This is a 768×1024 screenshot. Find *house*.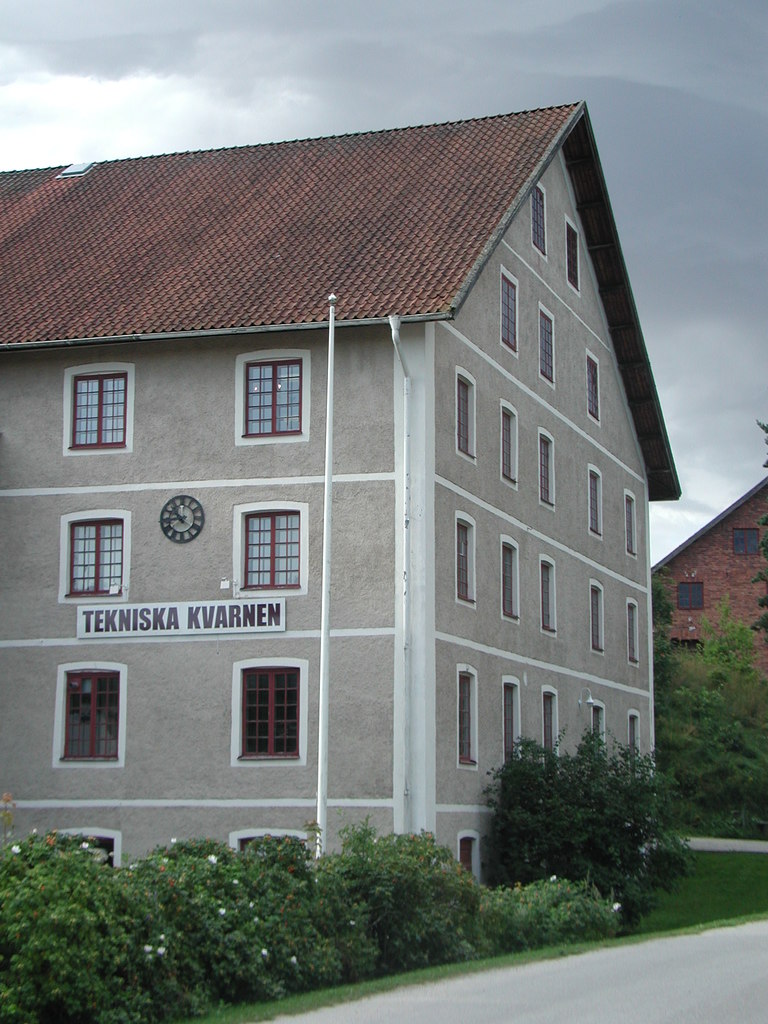
Bounding box: bbox=(649, 474, 767, 684).
